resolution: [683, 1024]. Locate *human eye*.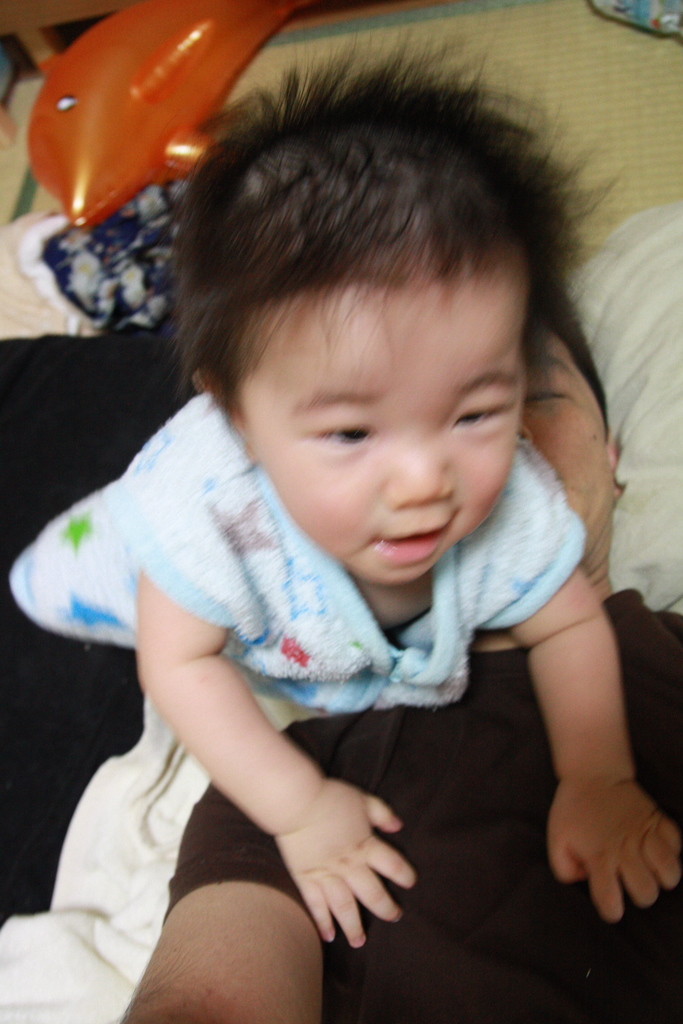
{"x1": 300, "y1": 409, "x2": 396, "y2": 467}.
